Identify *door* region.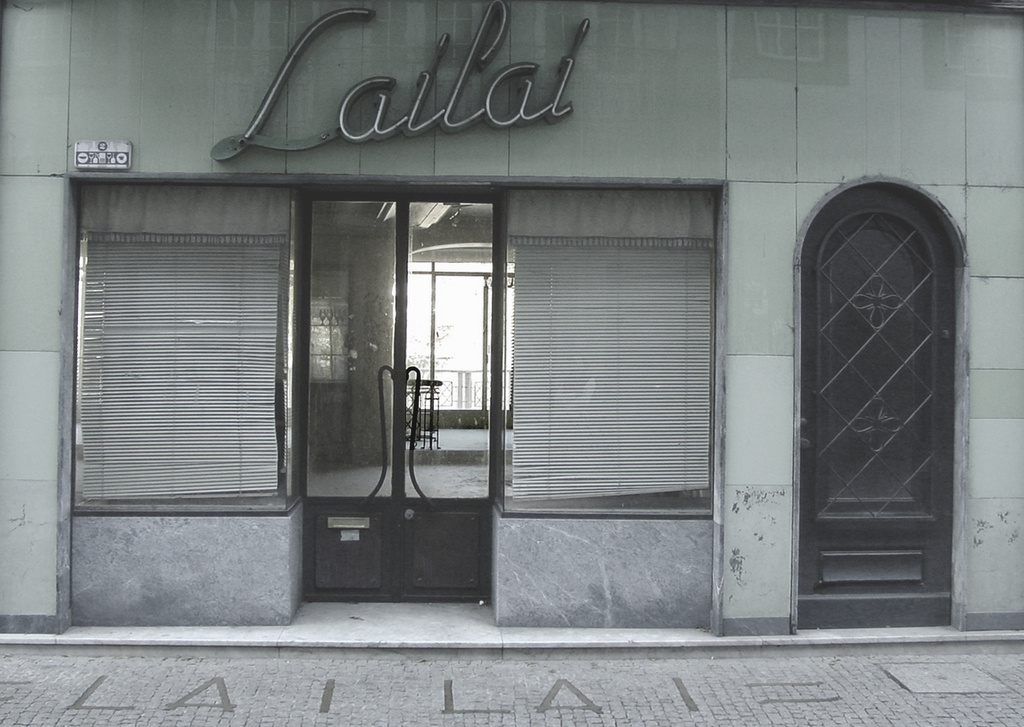
Region: (304, 192, 502, 603).
